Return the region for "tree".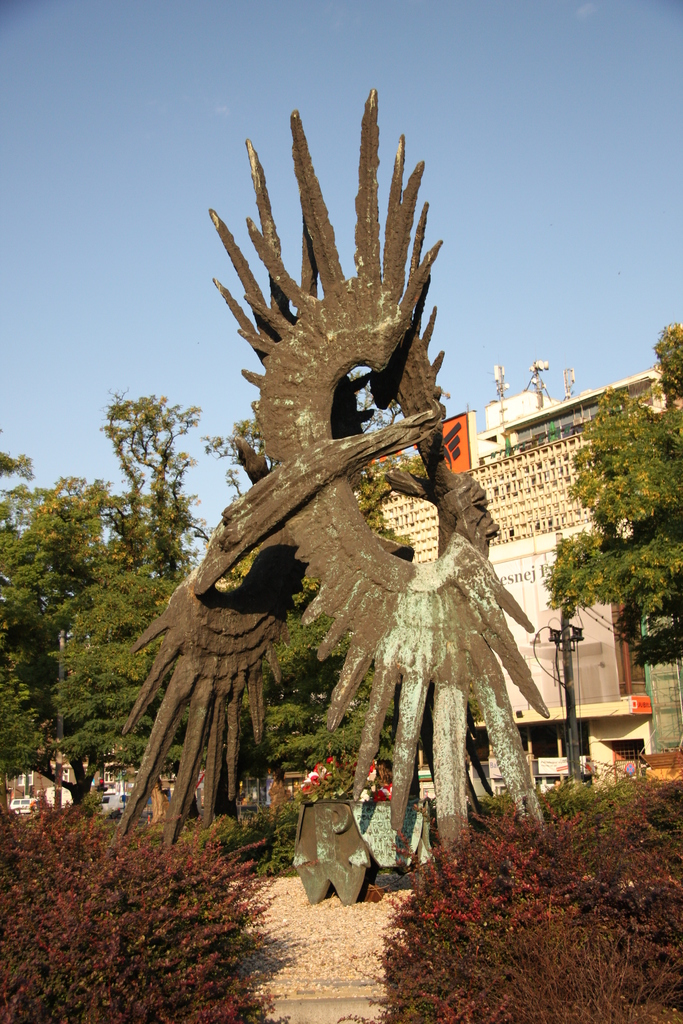
bbox=[527, 309, 682, 652].
